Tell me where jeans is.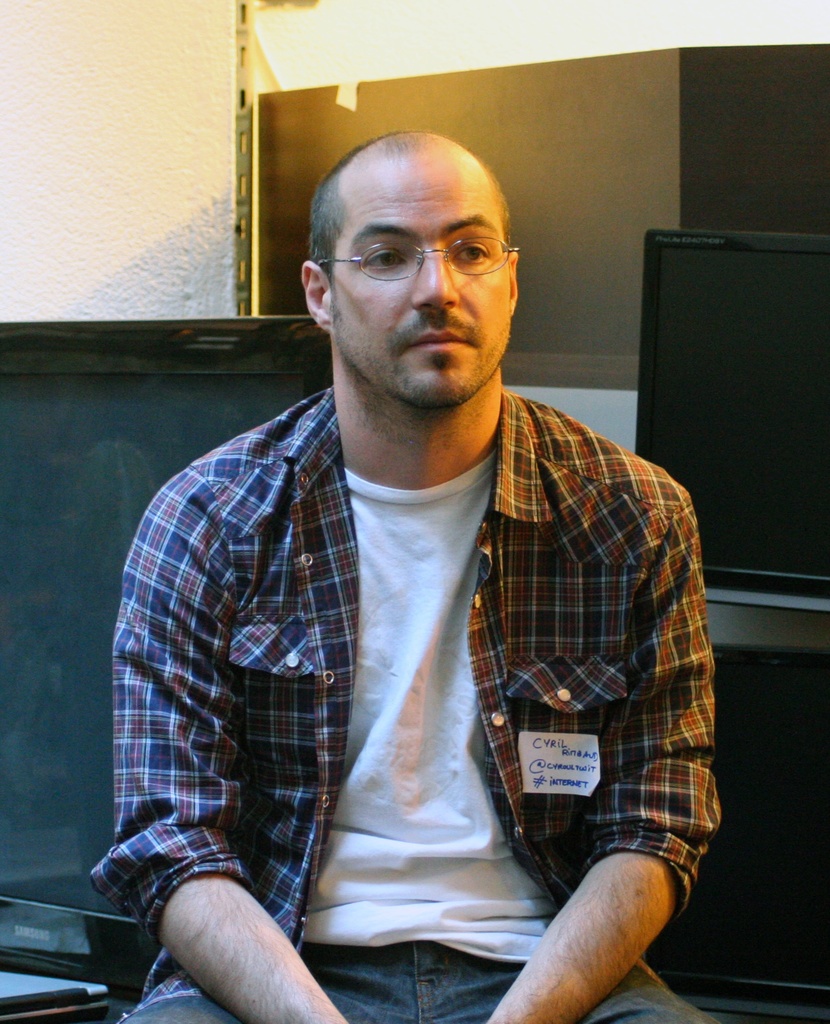
jeans is at l=107, t=934, r=715, b=1020.
